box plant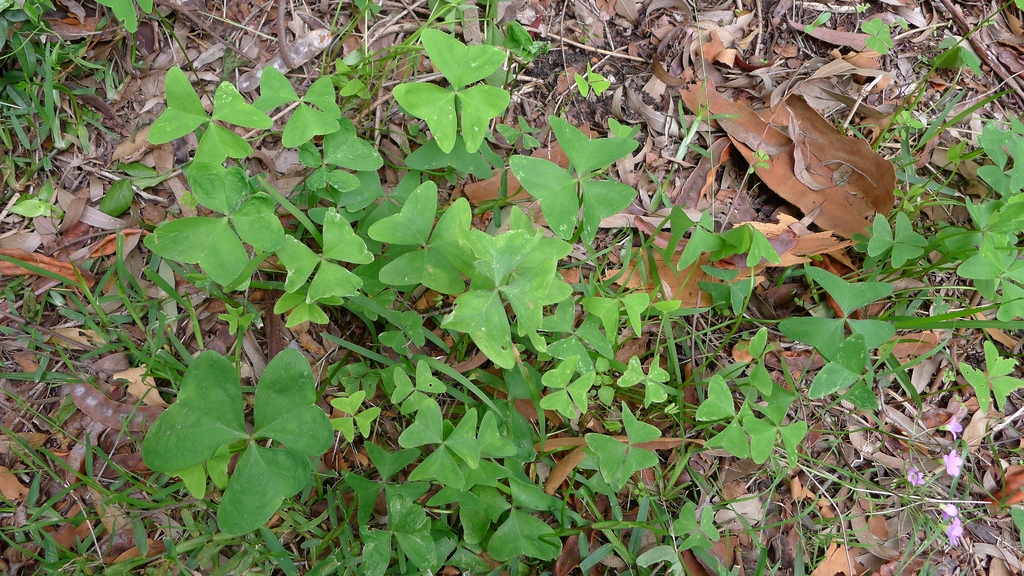
851 13 889 54
